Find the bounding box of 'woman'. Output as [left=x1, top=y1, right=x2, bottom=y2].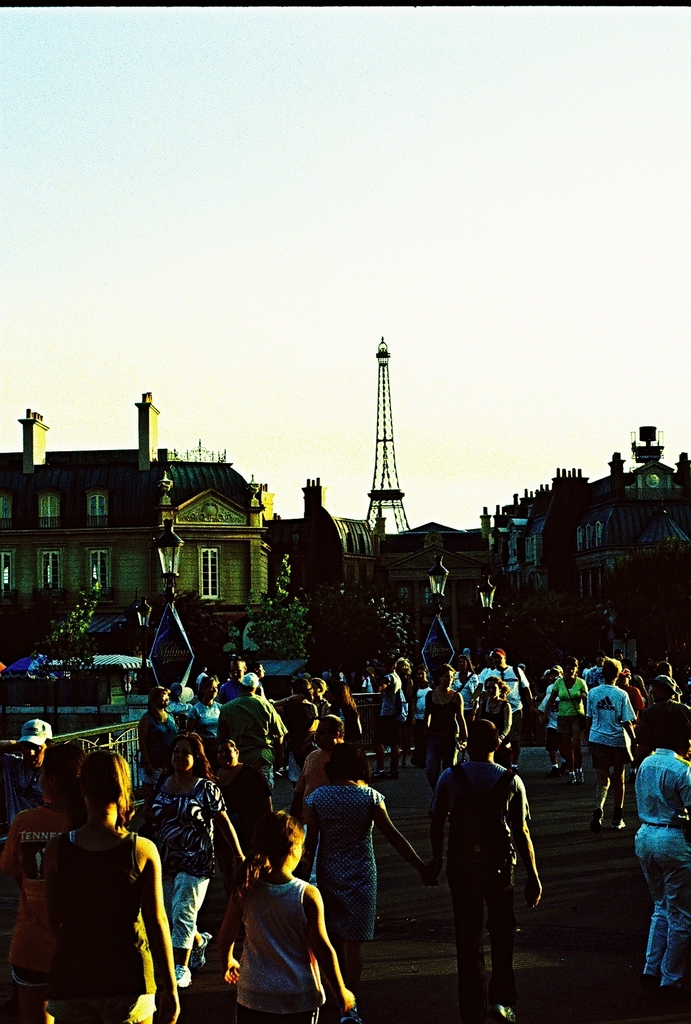
[left=138, top=734, right=247, bottom=989].
